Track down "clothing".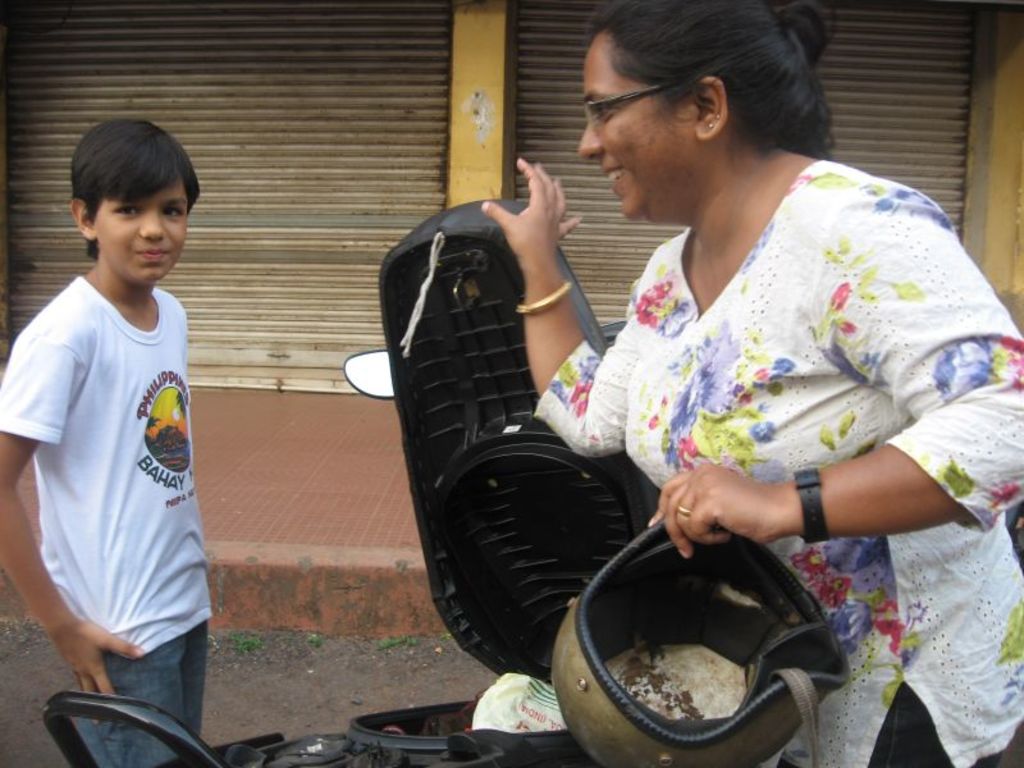
Tracked to x1=579, y1=154, x2=978, y2=649.
